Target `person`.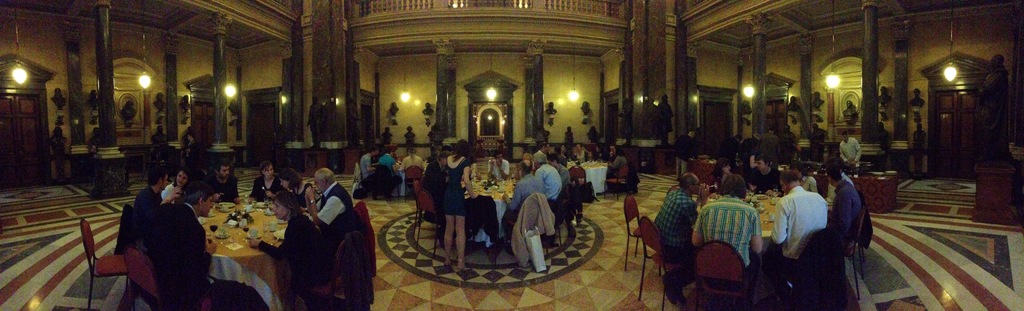
Target region: 204 158 239 203.
